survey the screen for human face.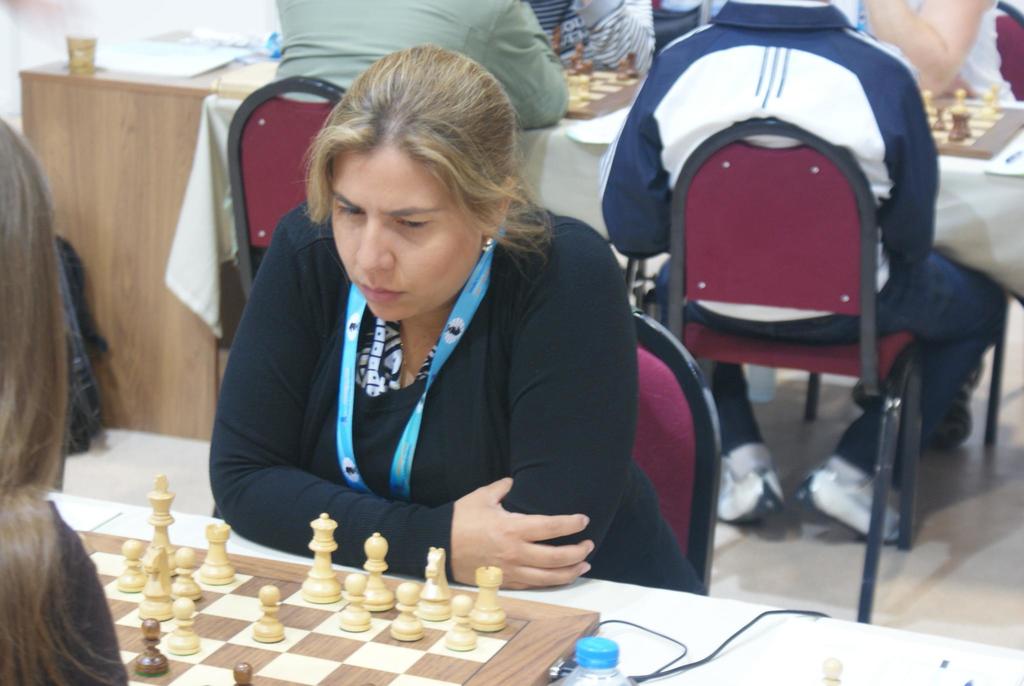
Survey found: (left=329, top=147, right=481, bottom=321).
